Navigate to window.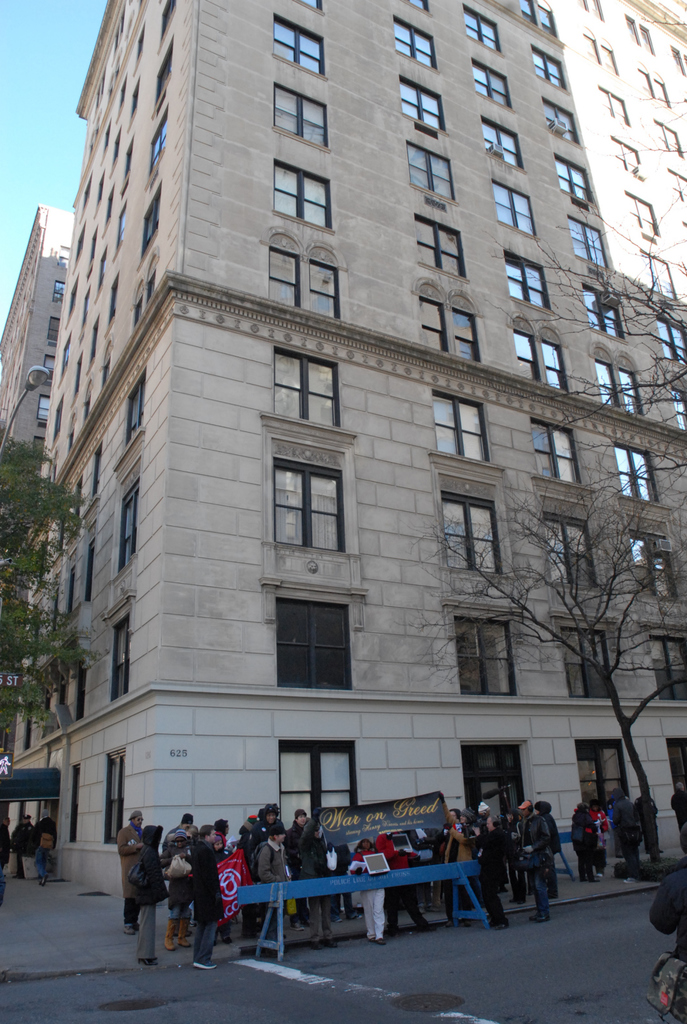
Navigation target: left=642, top=252, right=674, bottom=301.
